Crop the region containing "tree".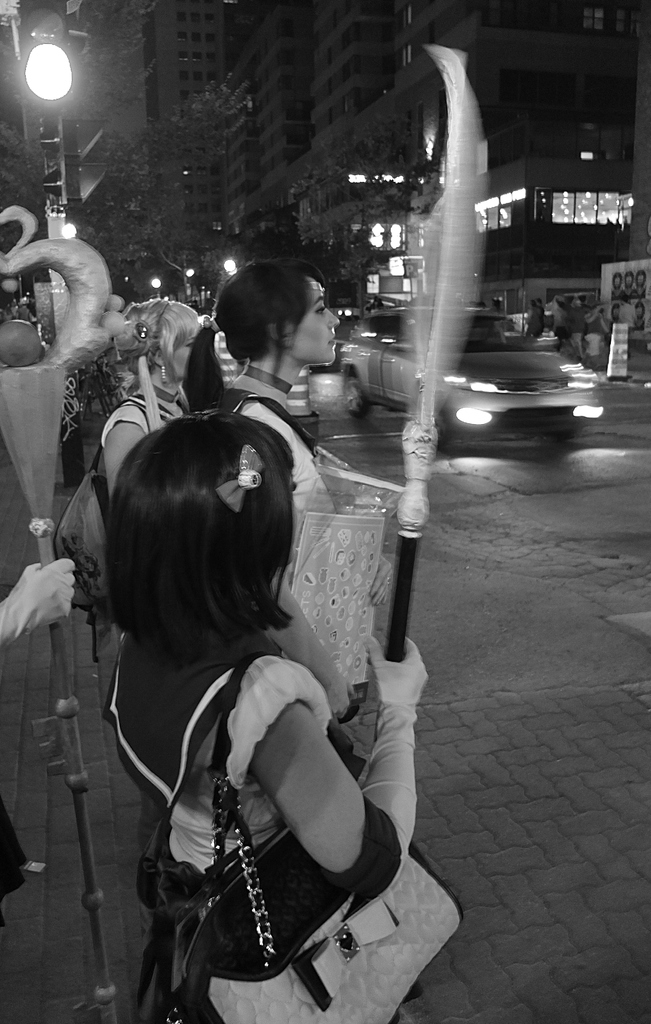
Crop region: <box>285,111,418,323</box>.
